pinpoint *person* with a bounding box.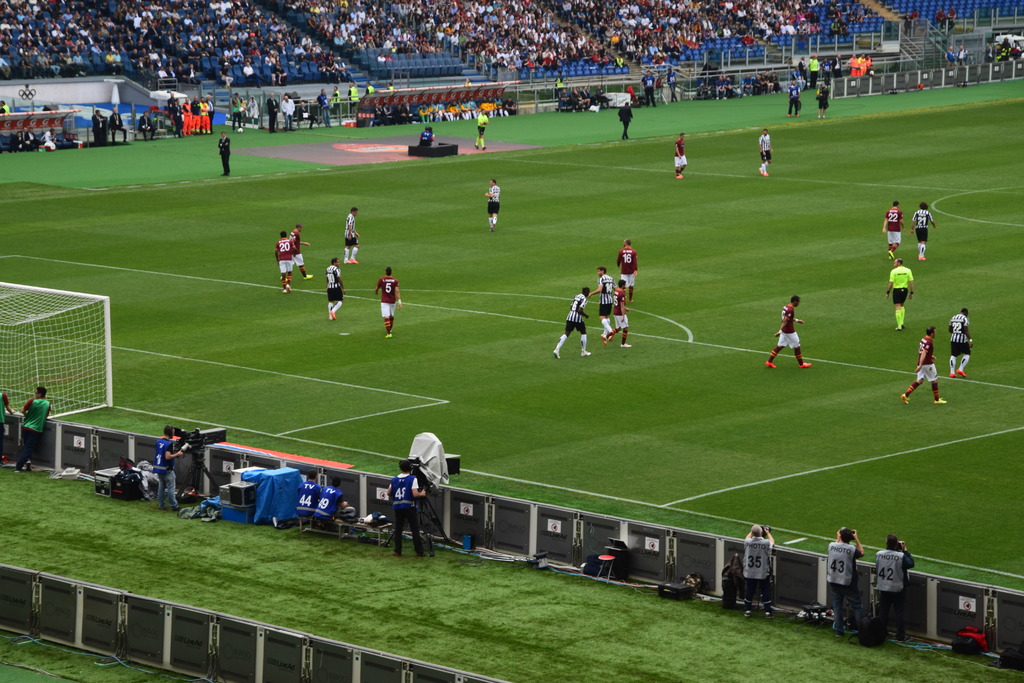
<region>944, 305, 974, 380</region>.
